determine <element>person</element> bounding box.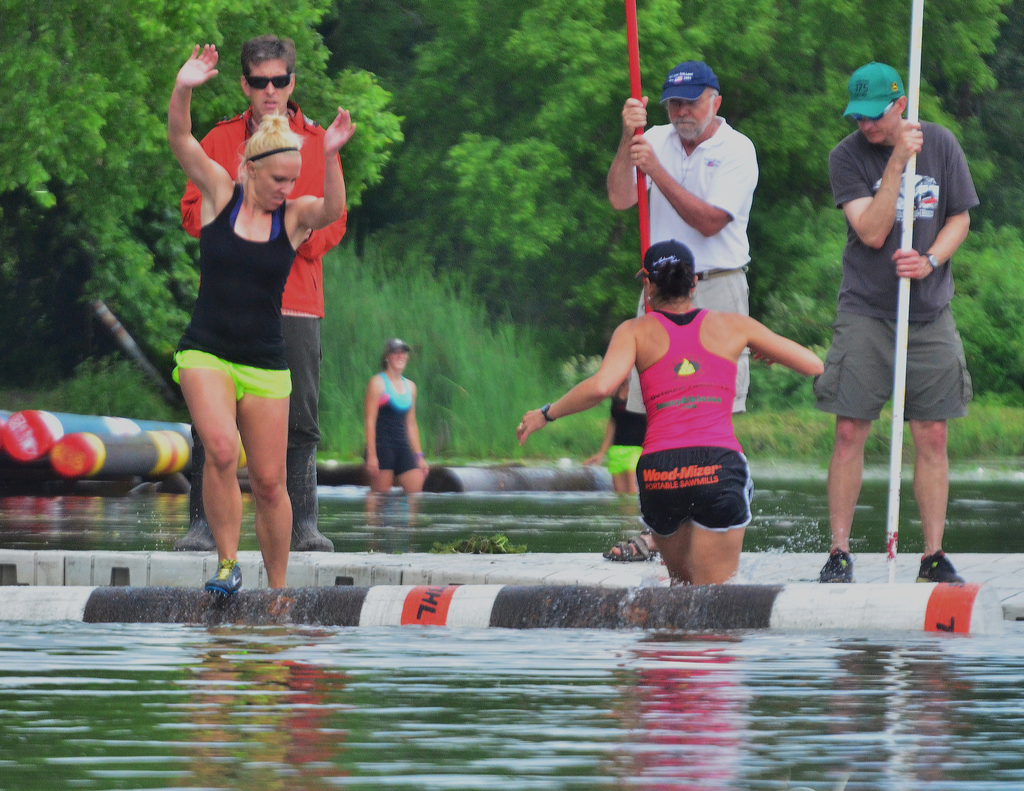
Determined: 362/331/431/493.
